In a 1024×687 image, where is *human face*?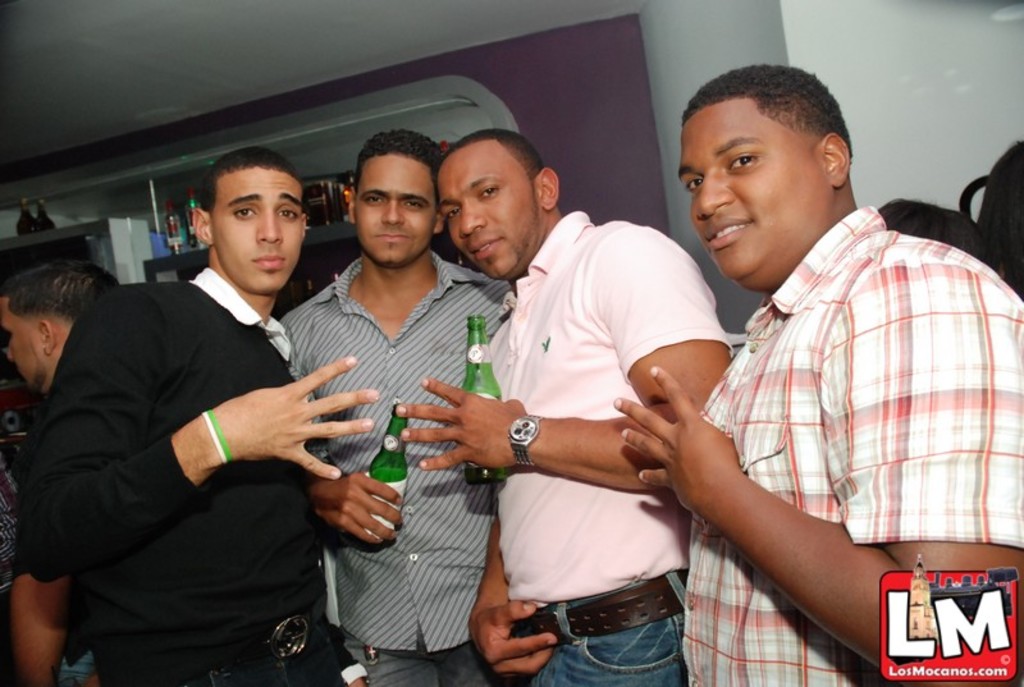
(358, 151, 433, 257).
